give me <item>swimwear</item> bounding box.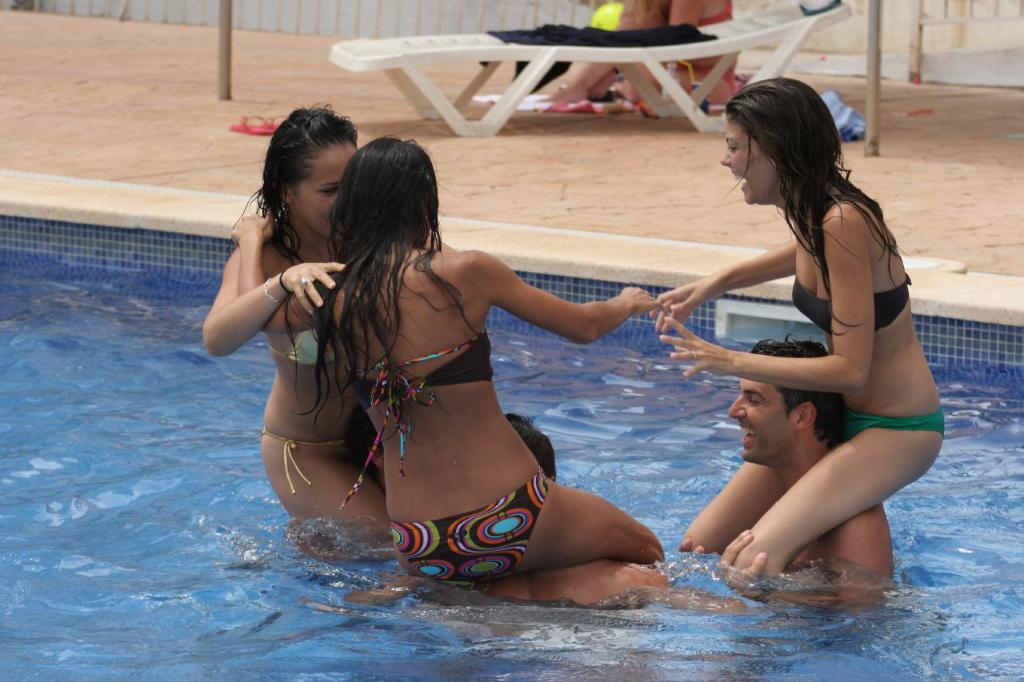
pyautogui.locateOnScreen(846, 409, 947, 442).
